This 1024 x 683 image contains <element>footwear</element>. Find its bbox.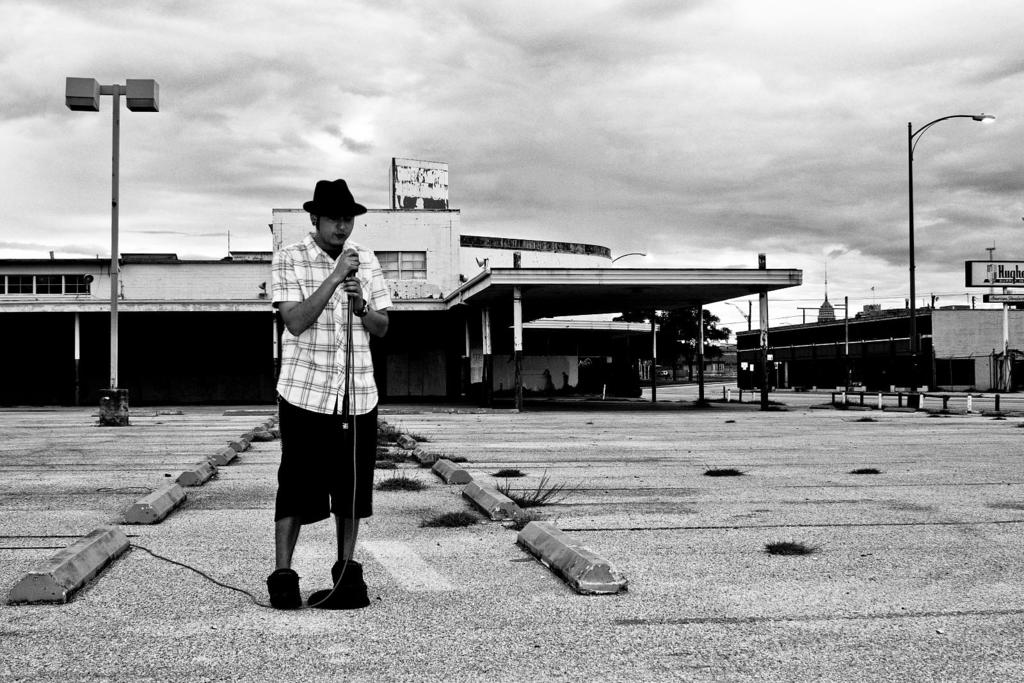
bbox=(275, 561, 356, 618).
